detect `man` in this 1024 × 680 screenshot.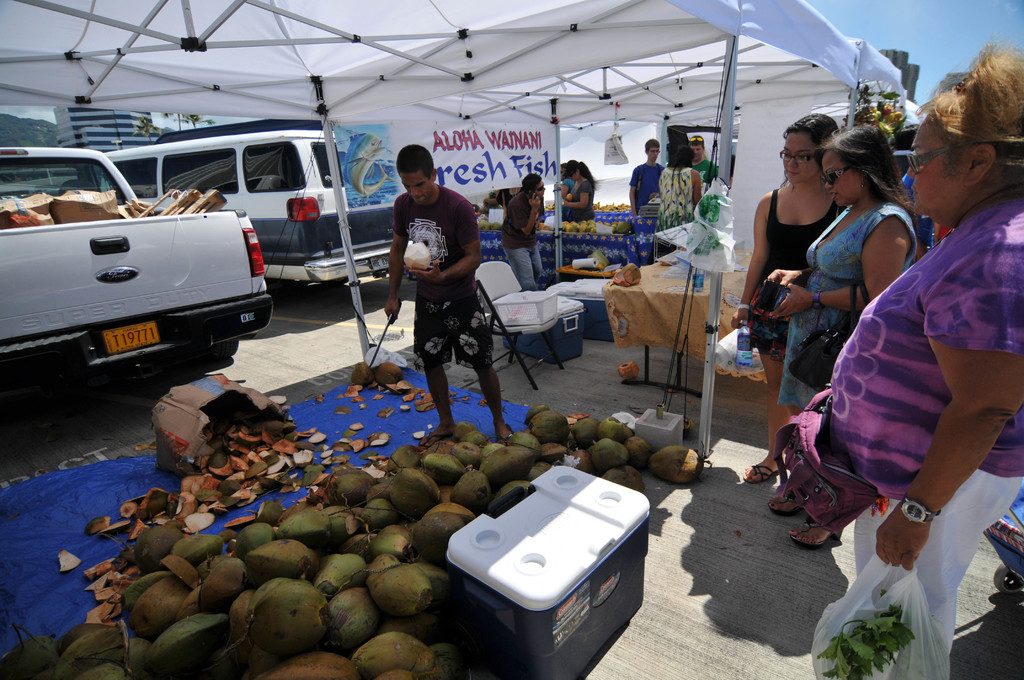
Detection: Rect(503, 174, 553, 291).
